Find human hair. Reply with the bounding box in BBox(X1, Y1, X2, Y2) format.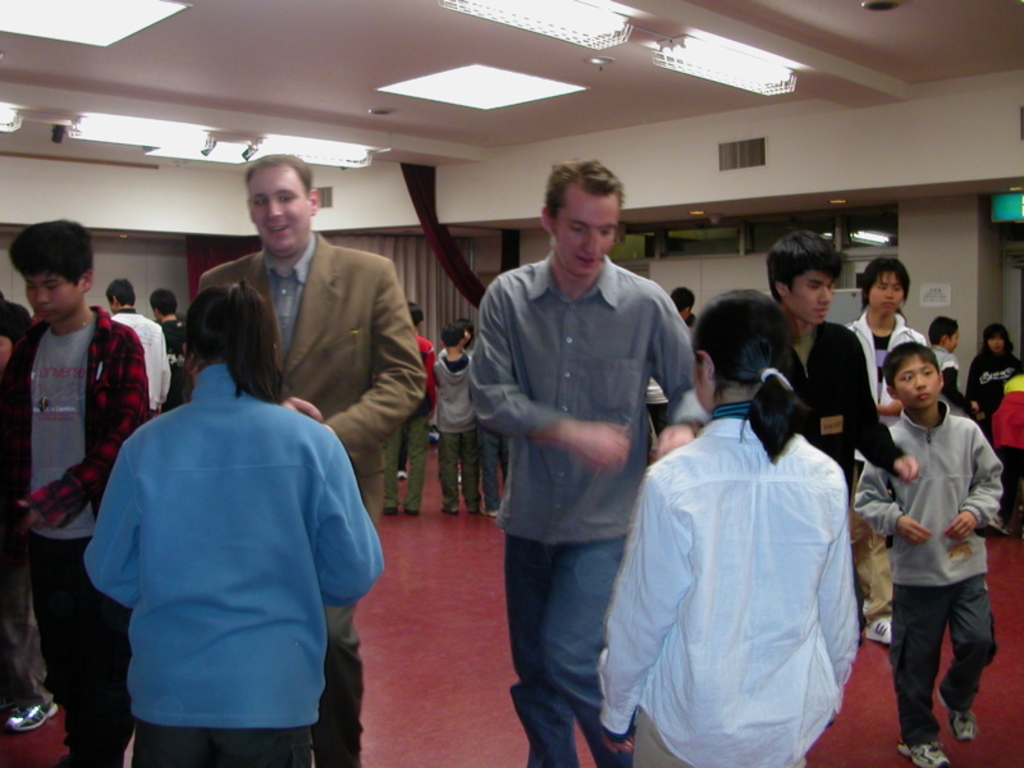
BBox(150, 288, 178, 317).
